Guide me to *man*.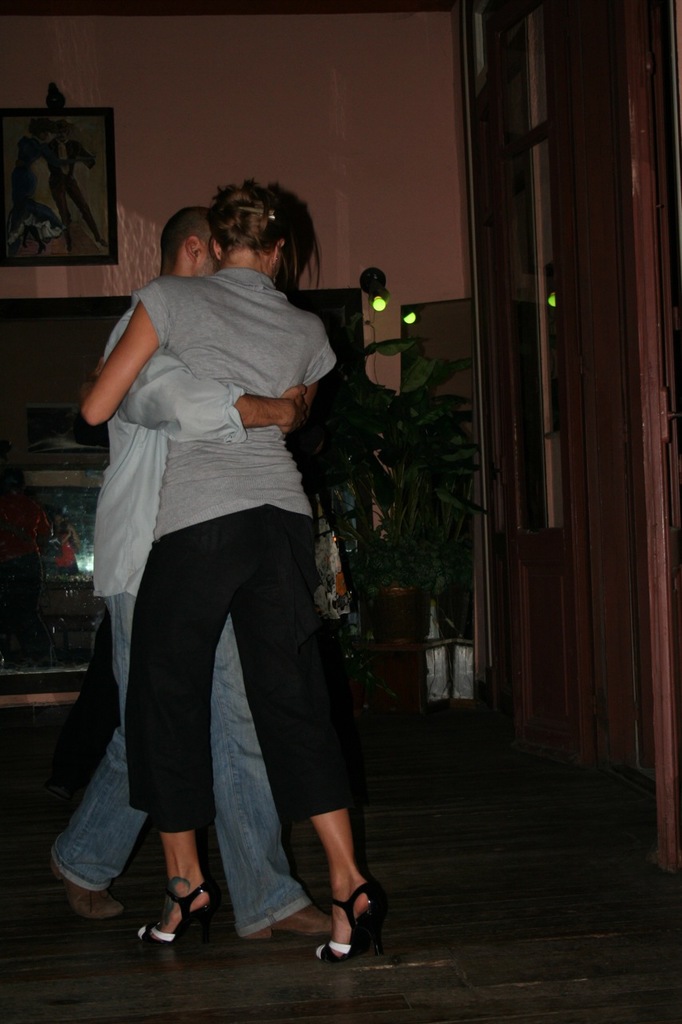
Guidance: 66,157,365,929.
